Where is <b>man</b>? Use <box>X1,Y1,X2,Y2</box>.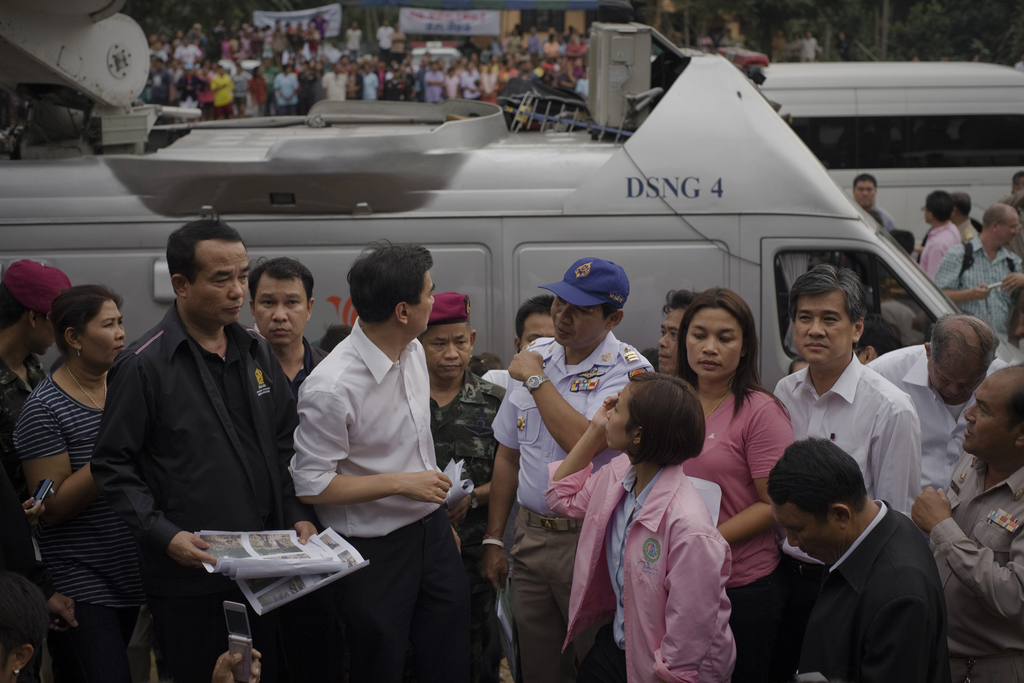
<box>848,177,891,224</box>.
